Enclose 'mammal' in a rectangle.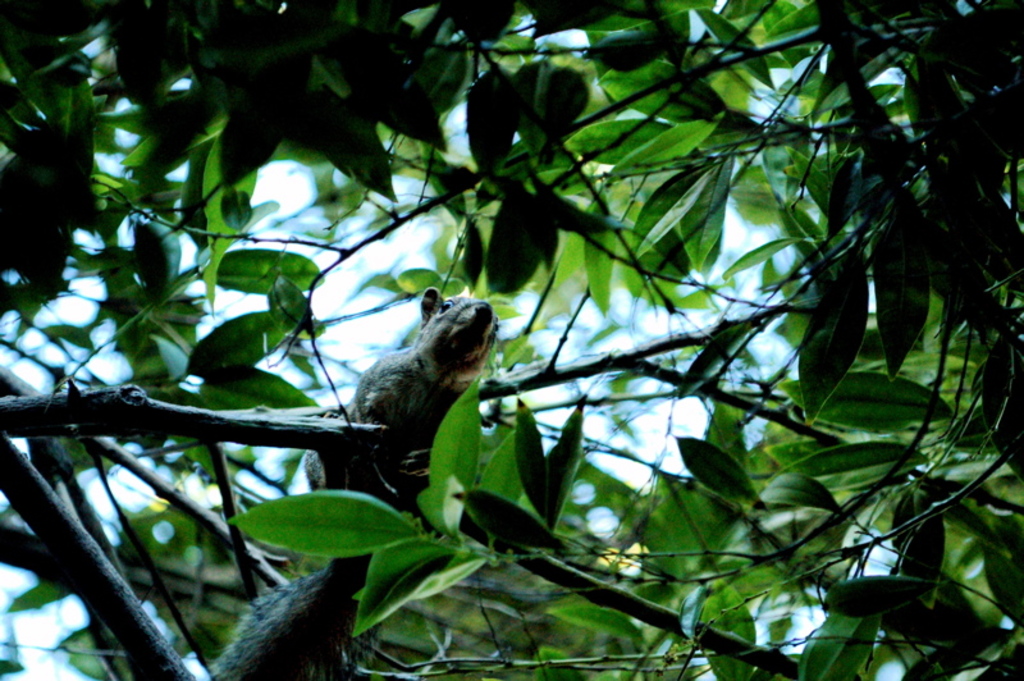
307:275:509:484.
